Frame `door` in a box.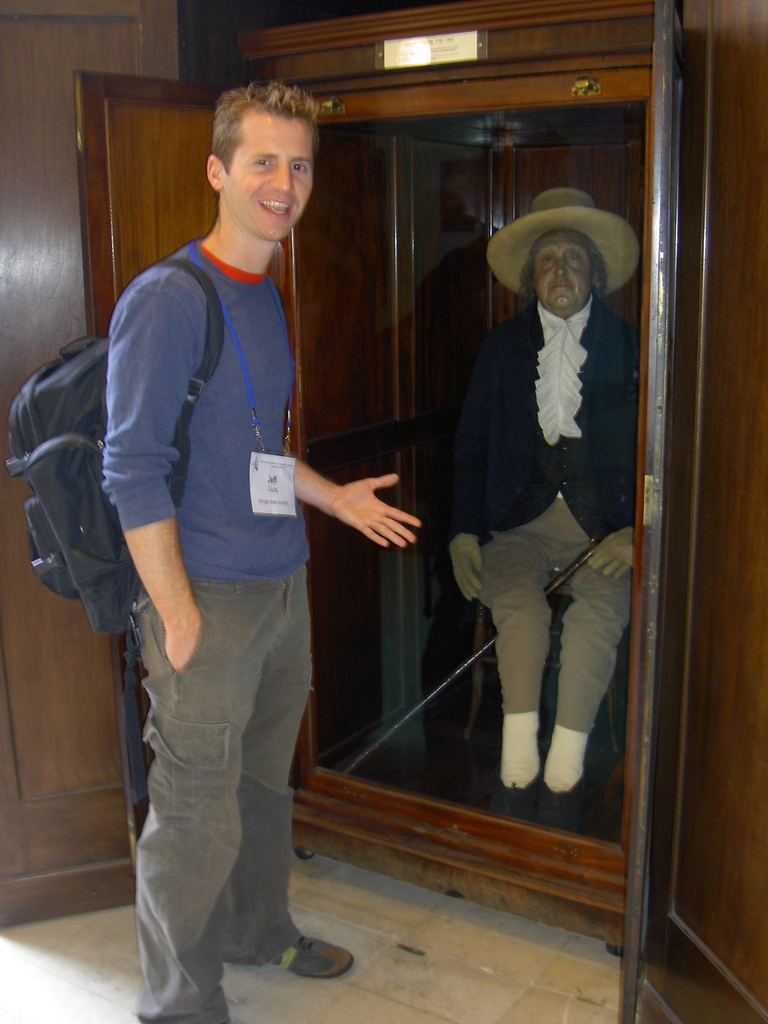
detection(127, 35, 689, 975).
